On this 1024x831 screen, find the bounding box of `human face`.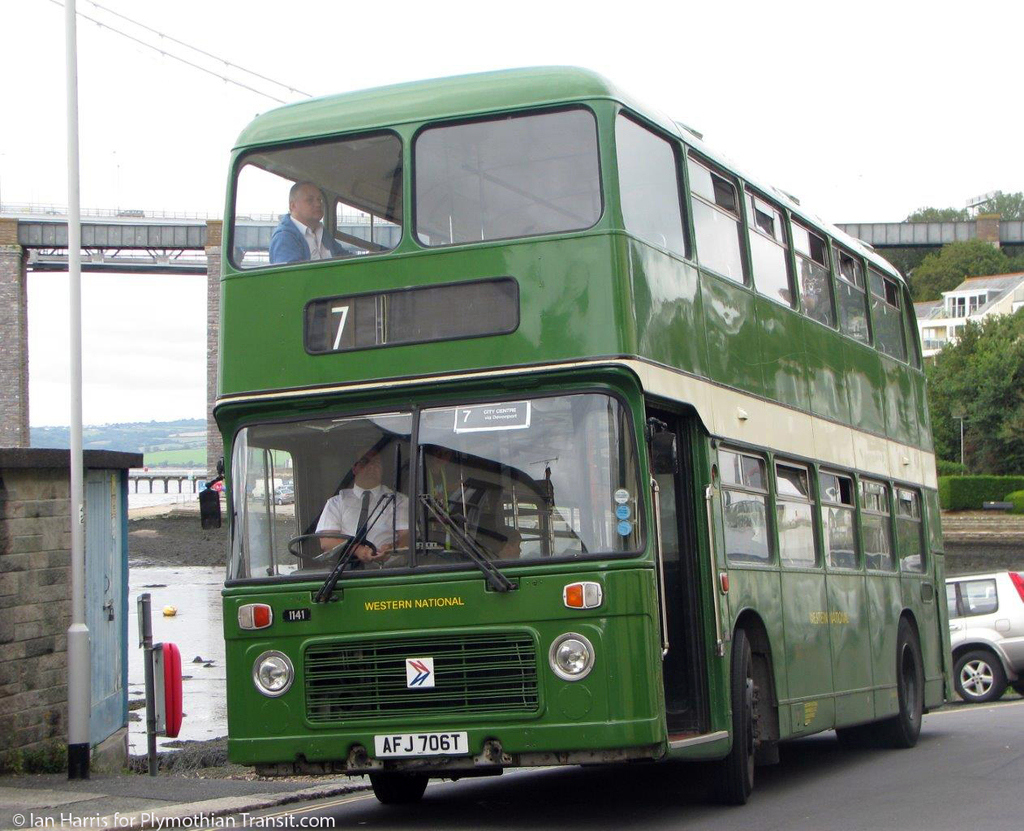
Bounding box: pyautogui.locateOnScreen(358, 448, 377, 489).
